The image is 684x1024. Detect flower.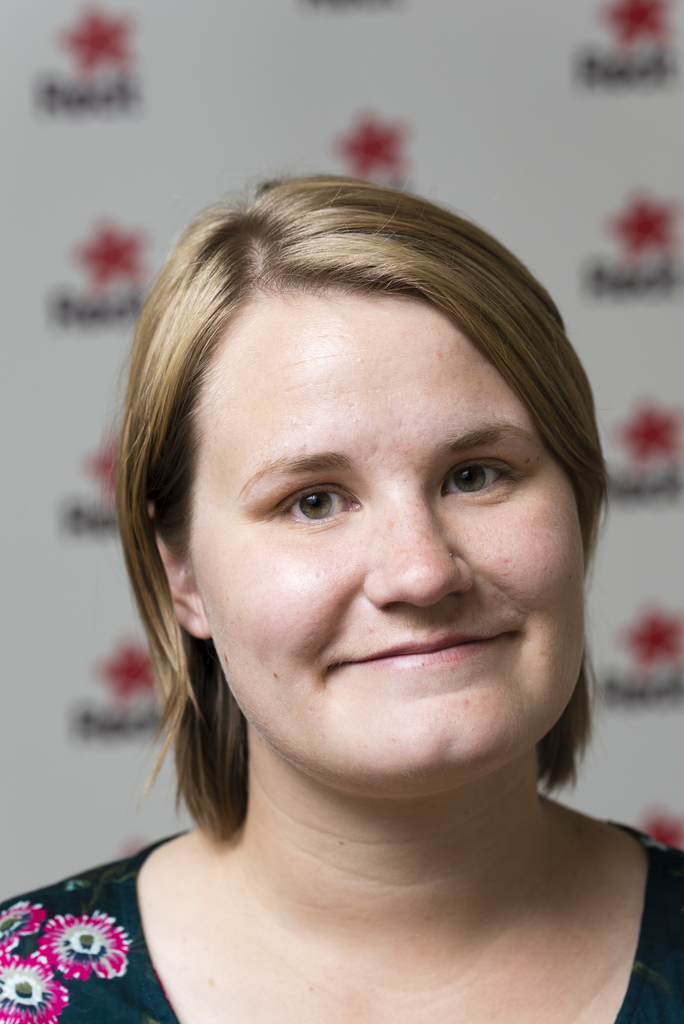
Detection: {"x1": 0, "y1": 900, "x2": 46, "y2": 958}.
